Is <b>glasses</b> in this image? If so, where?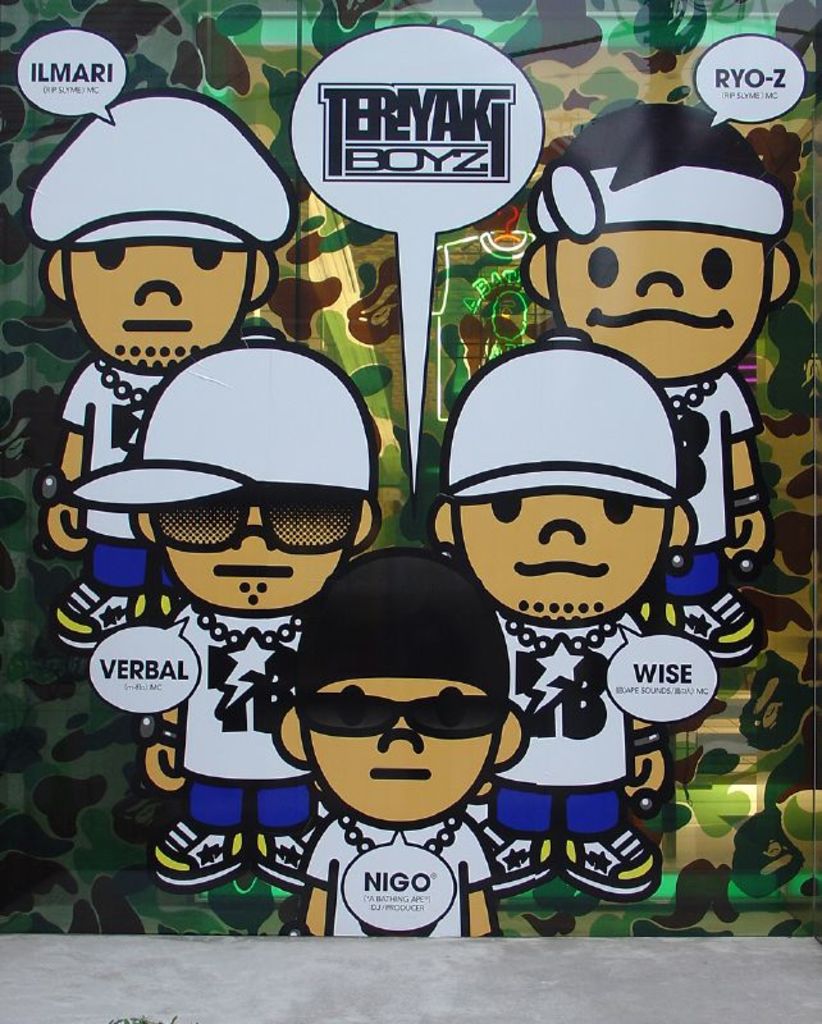
Yes, at x1=303 y1=695 x2=508 y2=741.
